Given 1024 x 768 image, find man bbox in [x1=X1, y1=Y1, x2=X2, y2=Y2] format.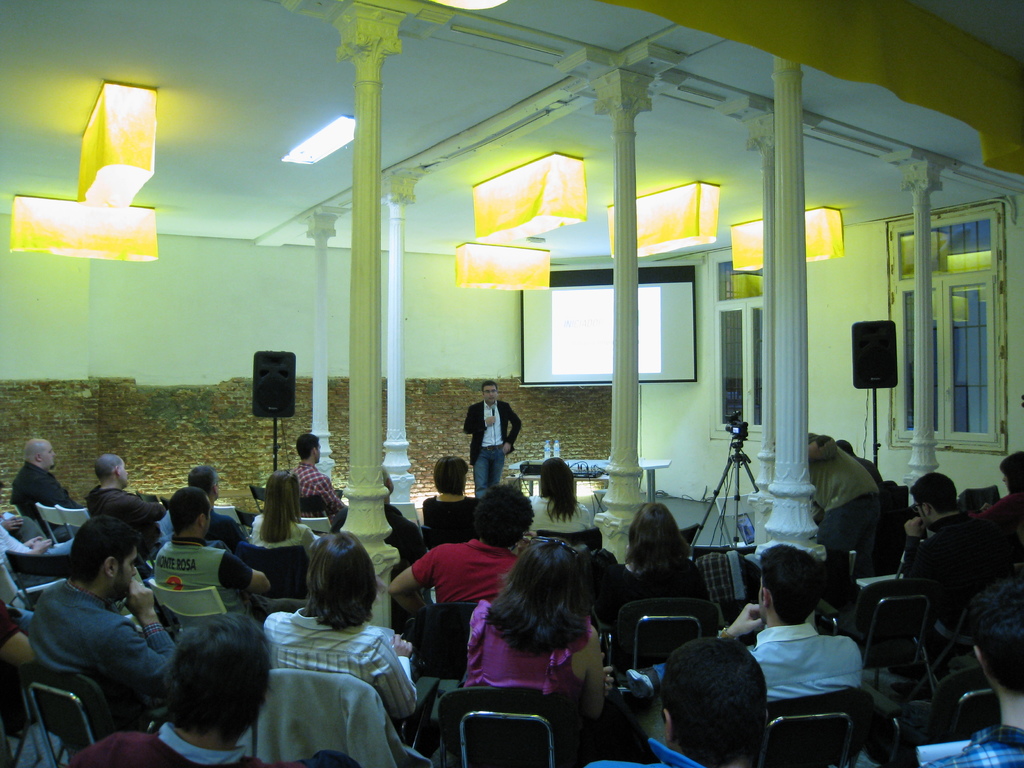
[x1=461, y1=376, x2=520, y2=497].
